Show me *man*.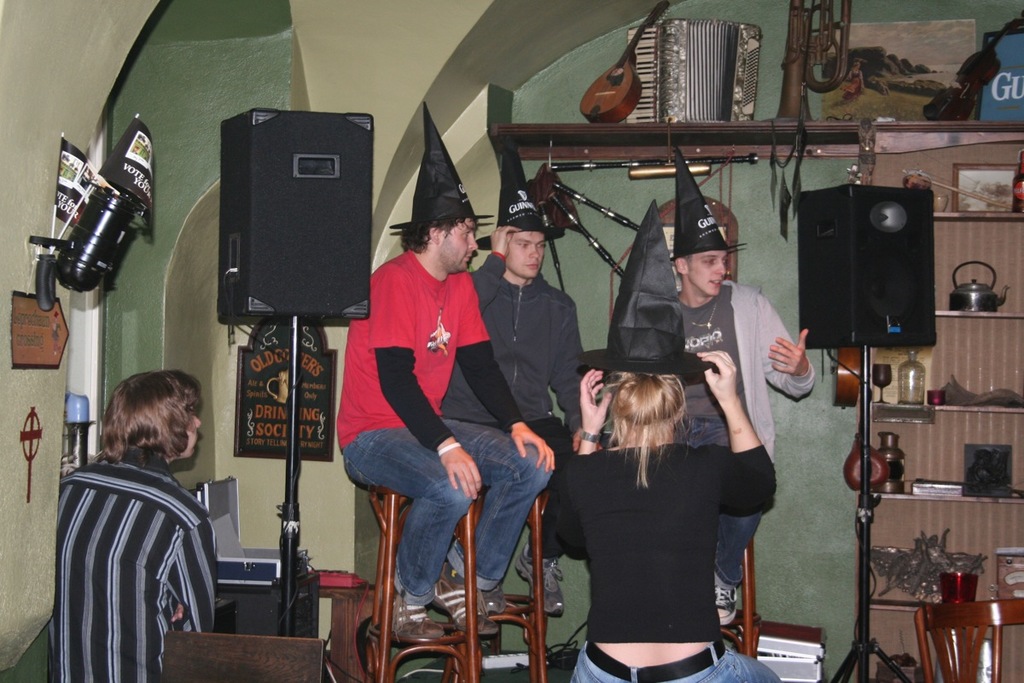
*man* is here: [left=39, top=373, right=217, bottom=682].
